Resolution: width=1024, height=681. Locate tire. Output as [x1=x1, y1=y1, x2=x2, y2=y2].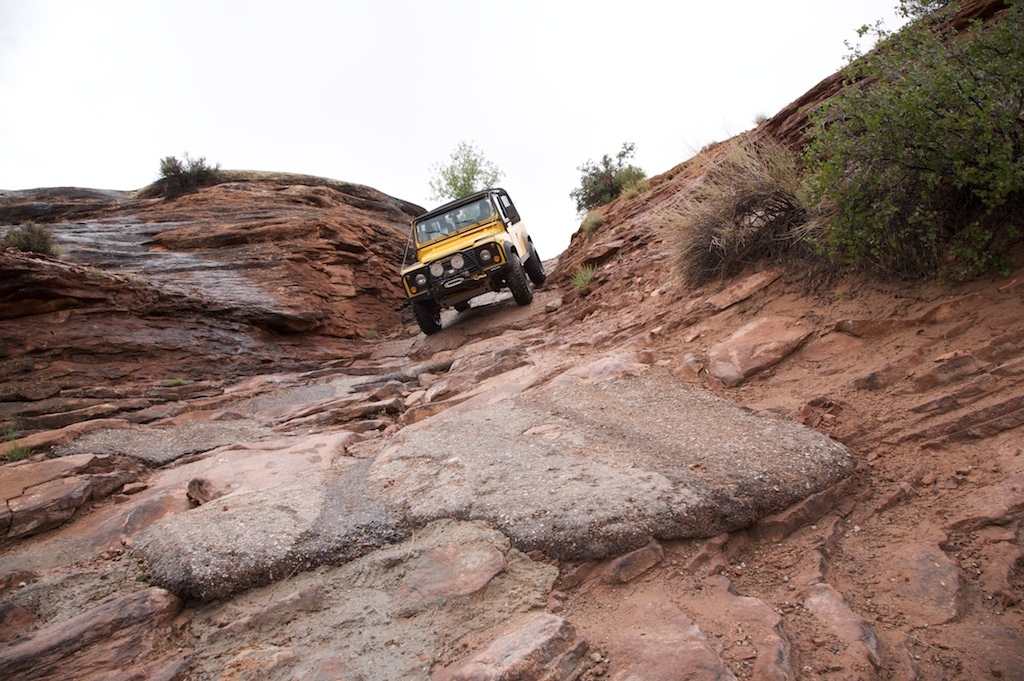
[x1=526, y1=241, x2=544, y2=282].
